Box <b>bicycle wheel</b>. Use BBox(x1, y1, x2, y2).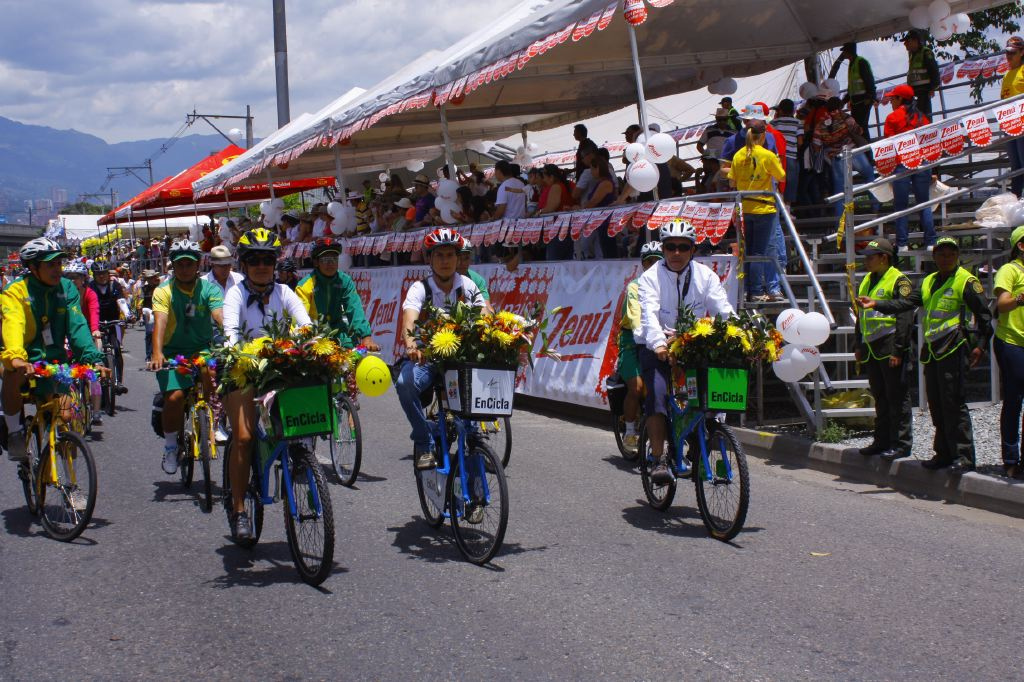
BBox(19, 421, 43, 513).
